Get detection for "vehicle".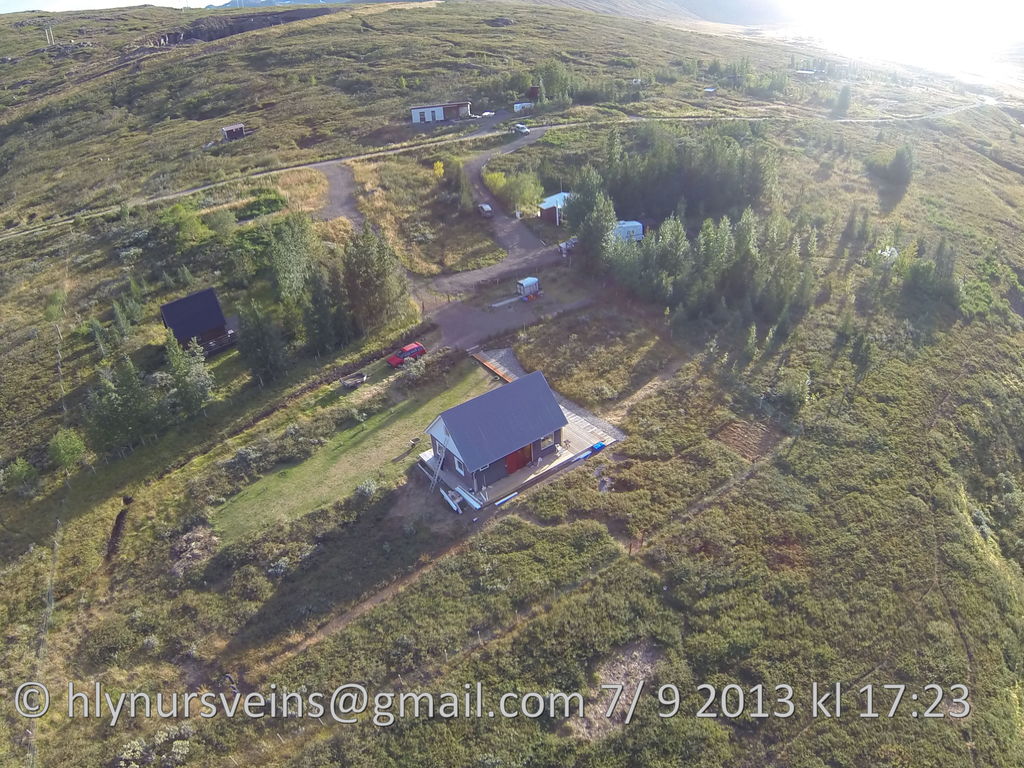
Detection: [x1=477, y1=202, x2=499, y2=218].
